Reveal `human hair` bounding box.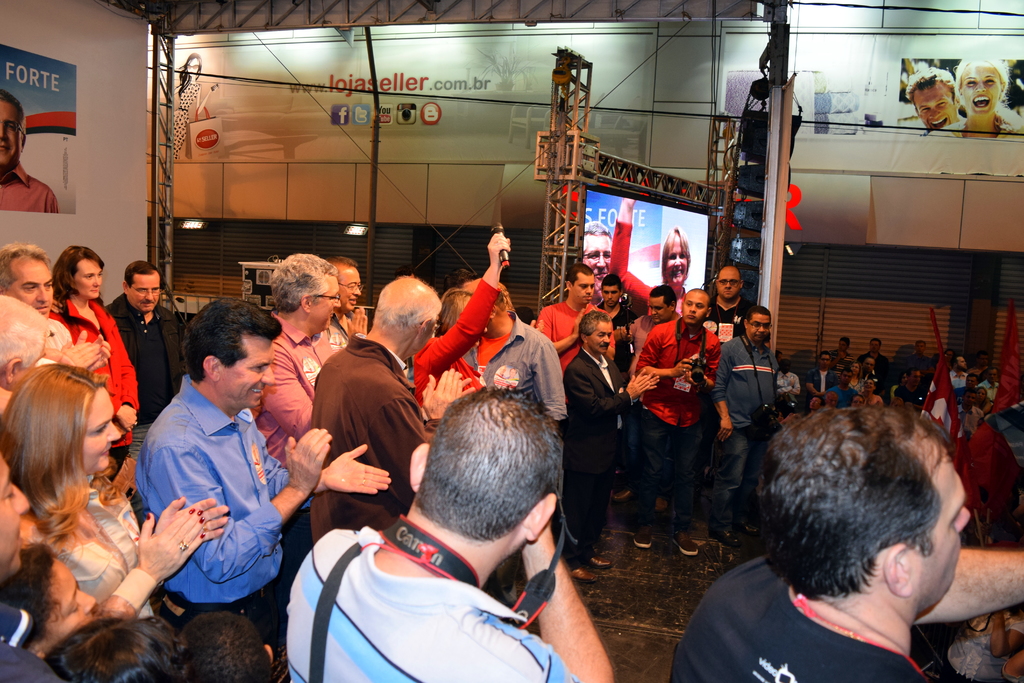
Revealed: bbox=(905, 69, 963, 103).
